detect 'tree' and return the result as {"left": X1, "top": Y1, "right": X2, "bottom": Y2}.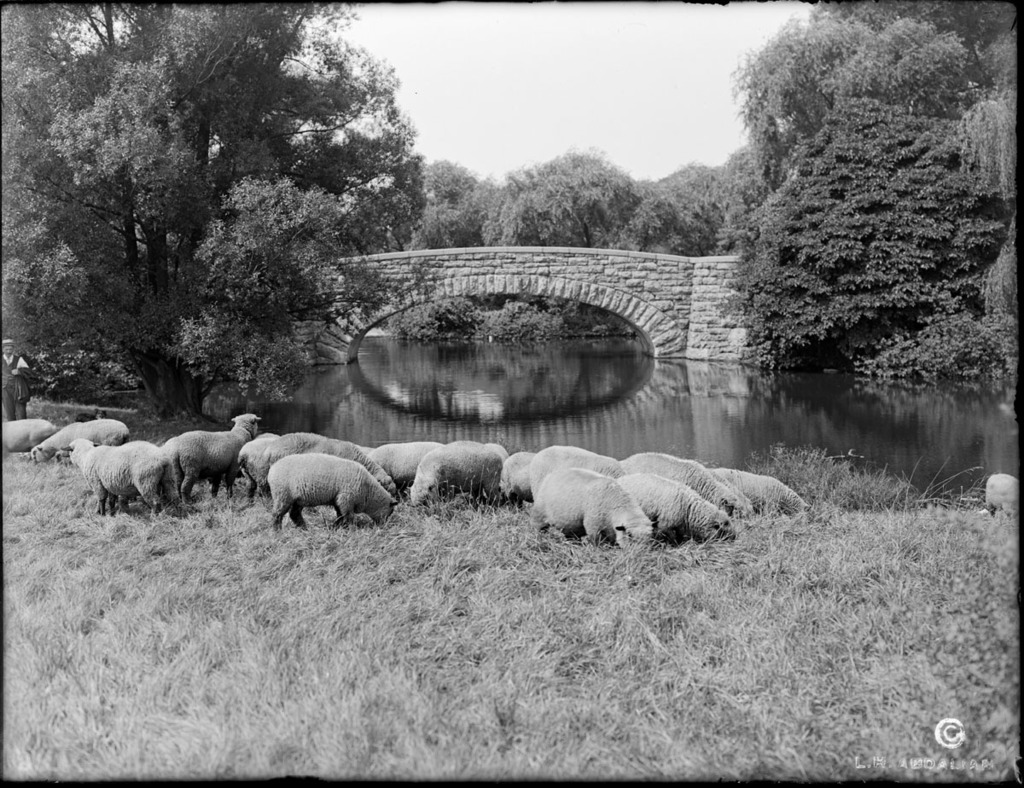
{"left": 0, "top": 0, "right": 422, "bottom": 423}.
